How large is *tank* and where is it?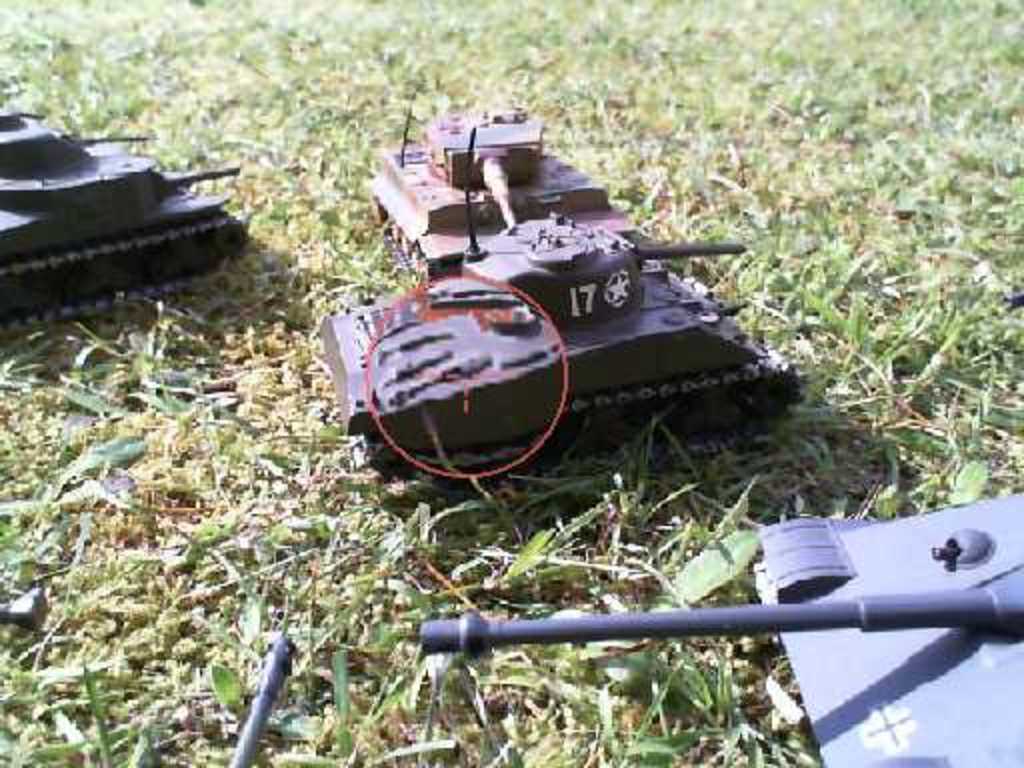
Bounding box: (left=418, top=488, right=1022, bottom=766).
